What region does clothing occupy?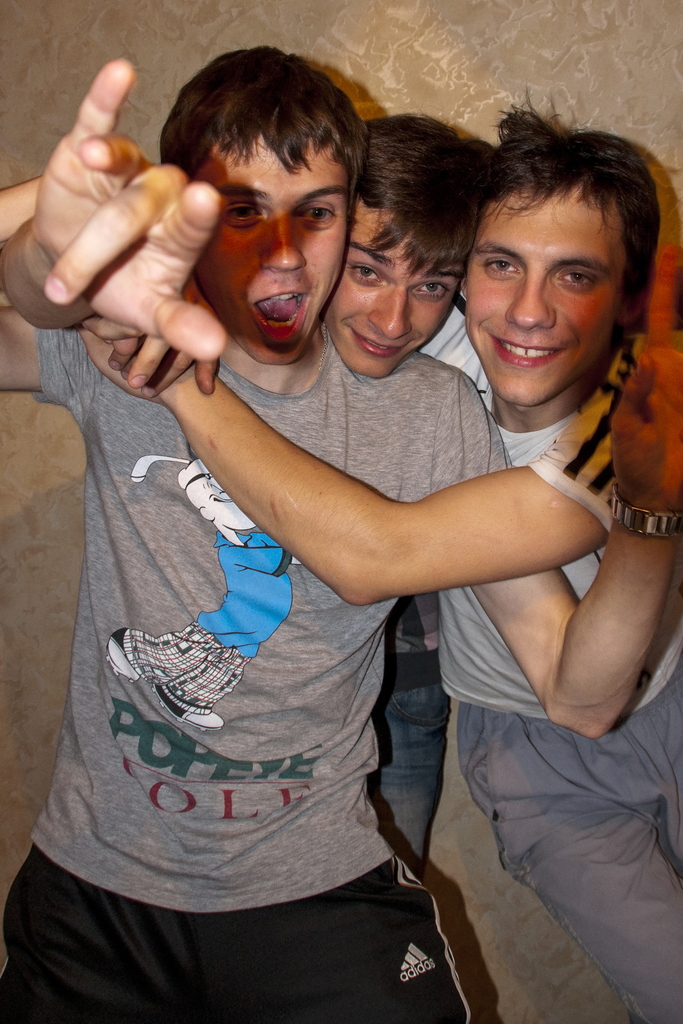
rect(414, 297, 682, 1023).
